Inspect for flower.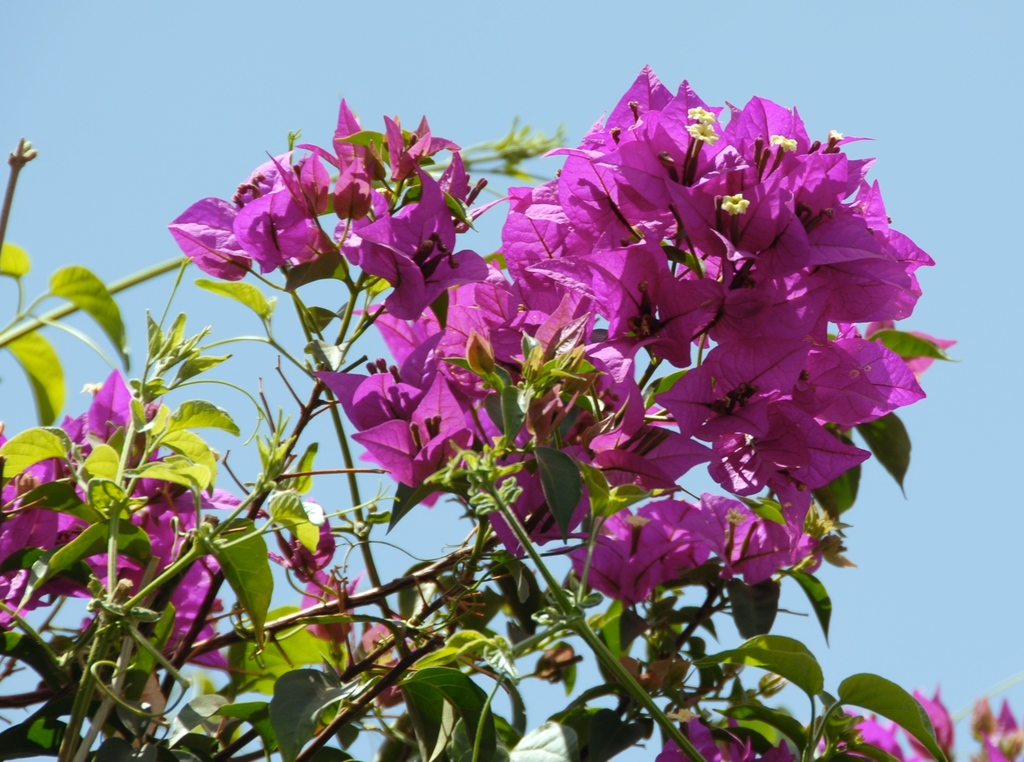
Inspection: <box>166,194,255,287</box>.
